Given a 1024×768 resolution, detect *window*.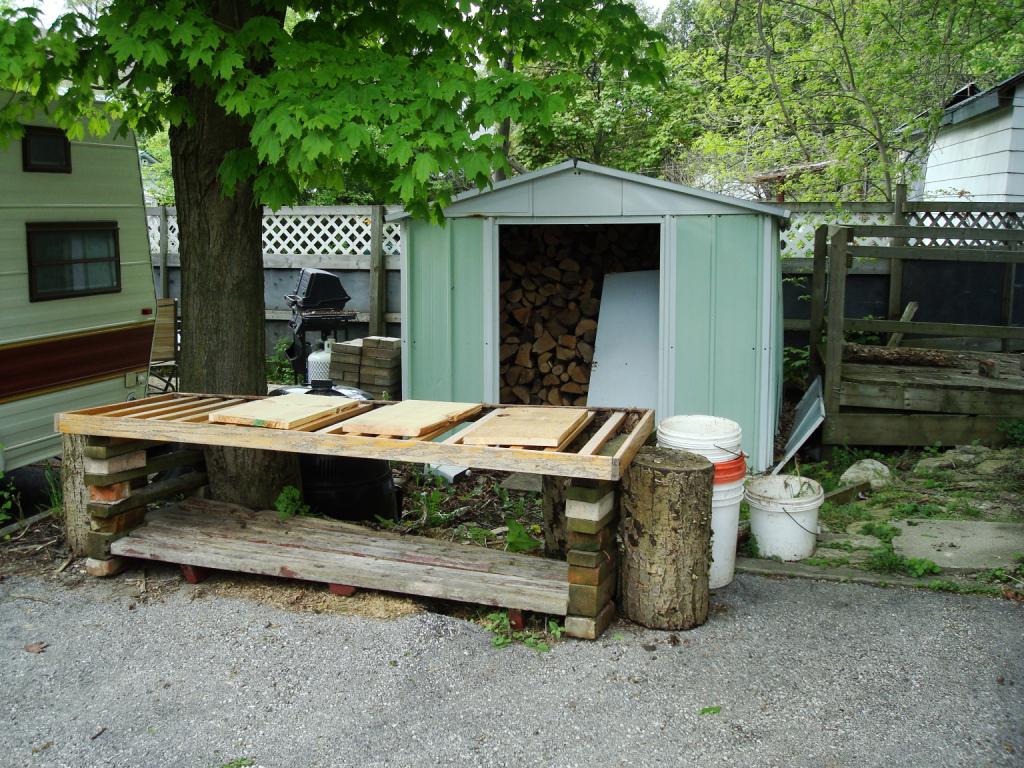
(x1=23, y1=125, x2=72, y2=169).
